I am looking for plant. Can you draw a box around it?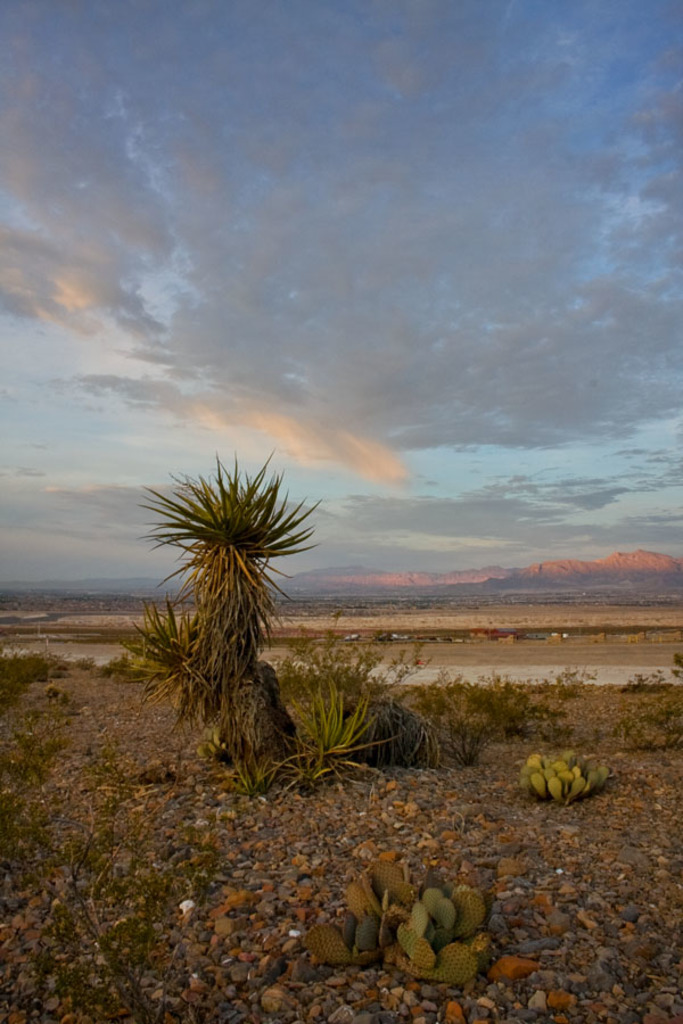
Sure, the bounding box is 619, 704, 682, 754.
